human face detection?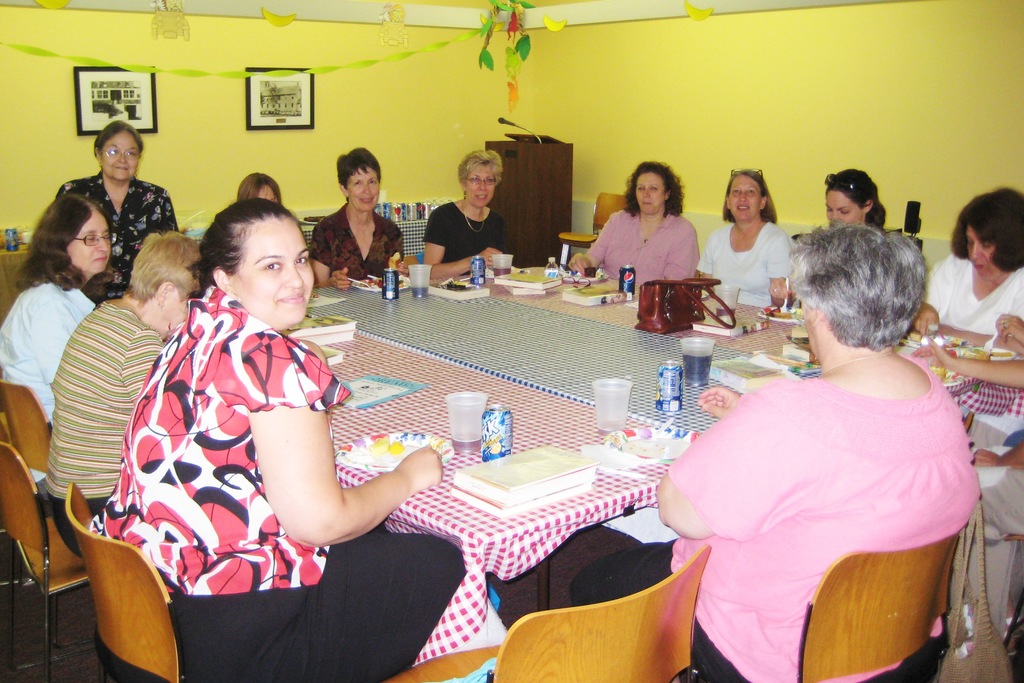
detection(825, 192, 860, 220)
